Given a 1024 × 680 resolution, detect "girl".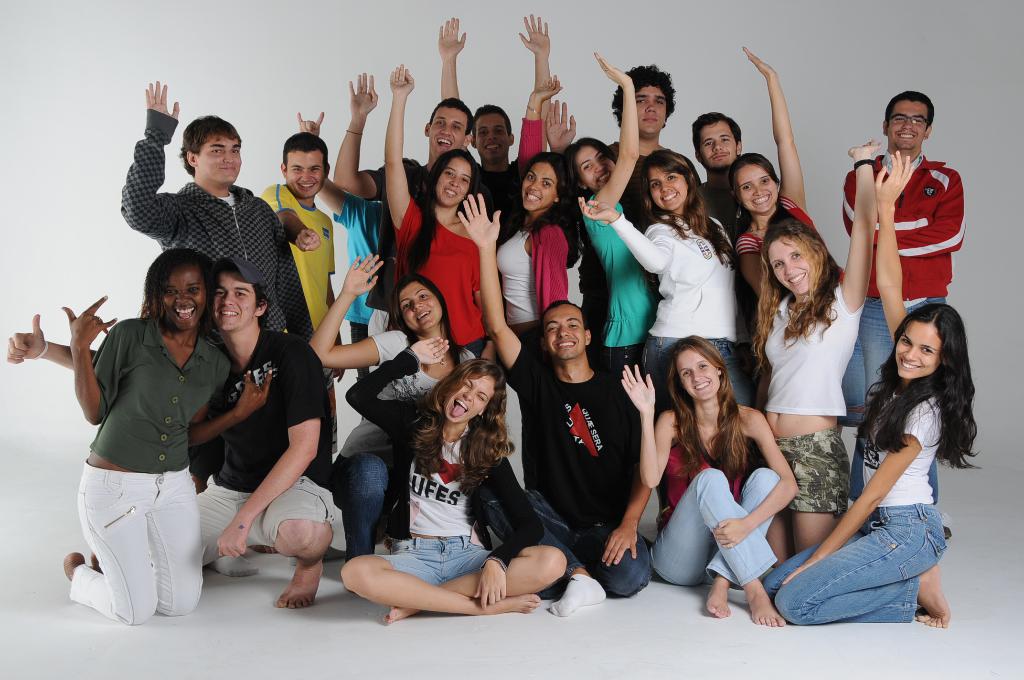
(499, 154, 570, 333).
